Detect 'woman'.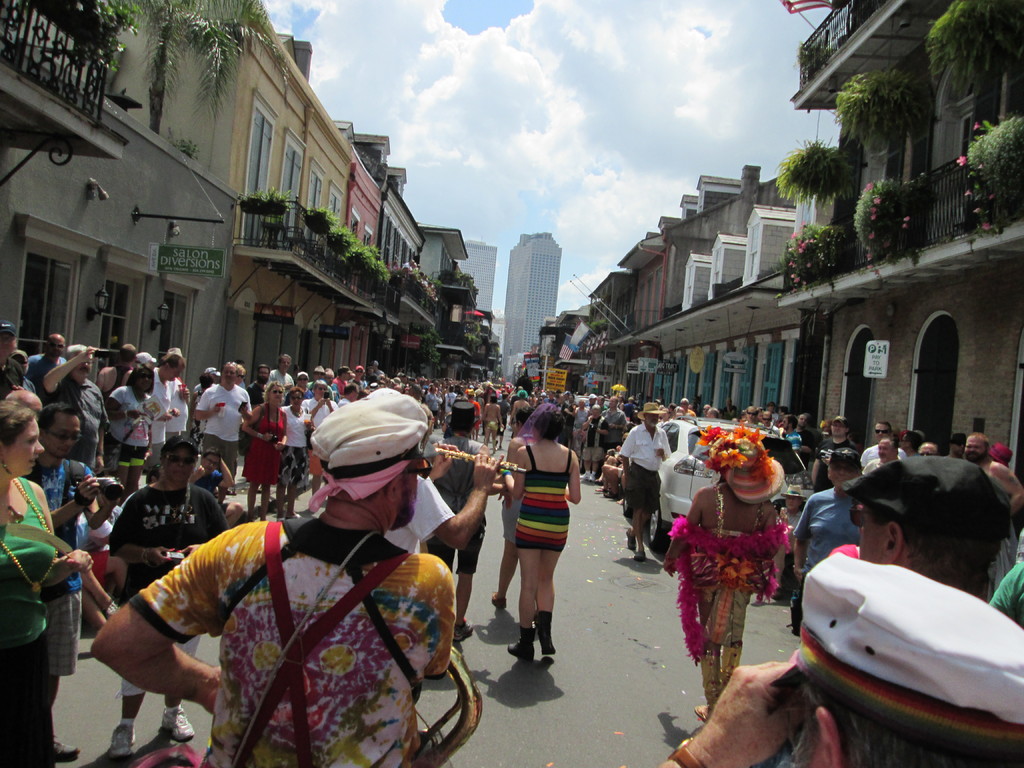
Detected at <region>236, 383, 285, 523</region>.
